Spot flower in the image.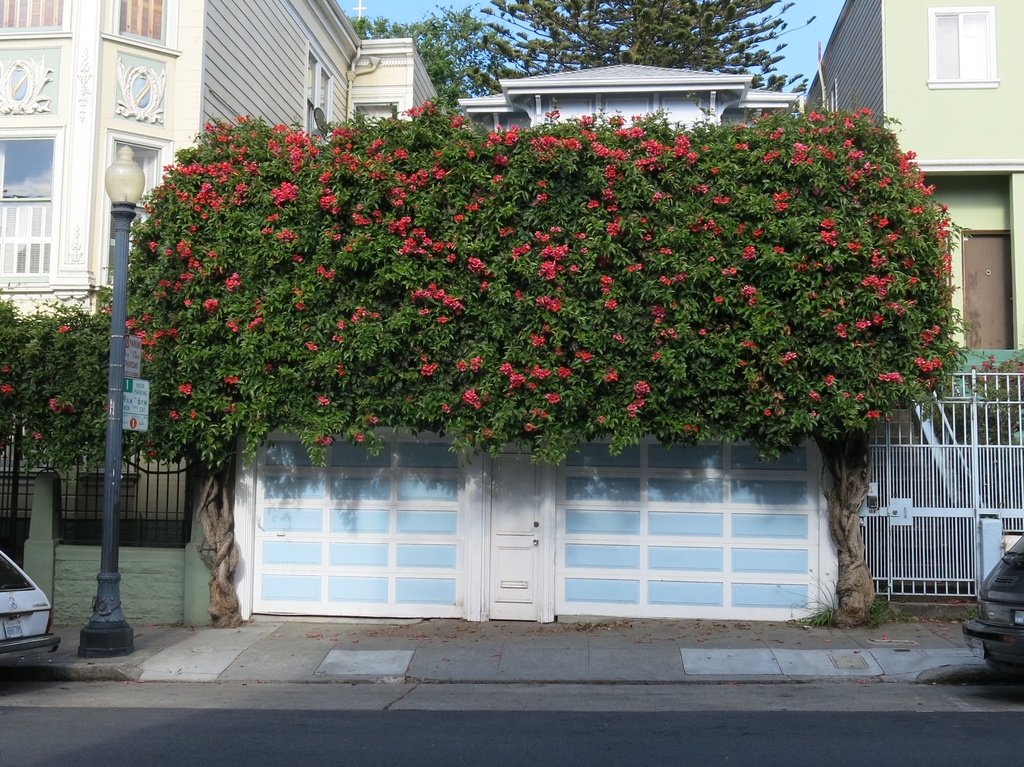
flower found at {"x1": 57, "y1": 324, "x2": 72, "y2": 334}.
